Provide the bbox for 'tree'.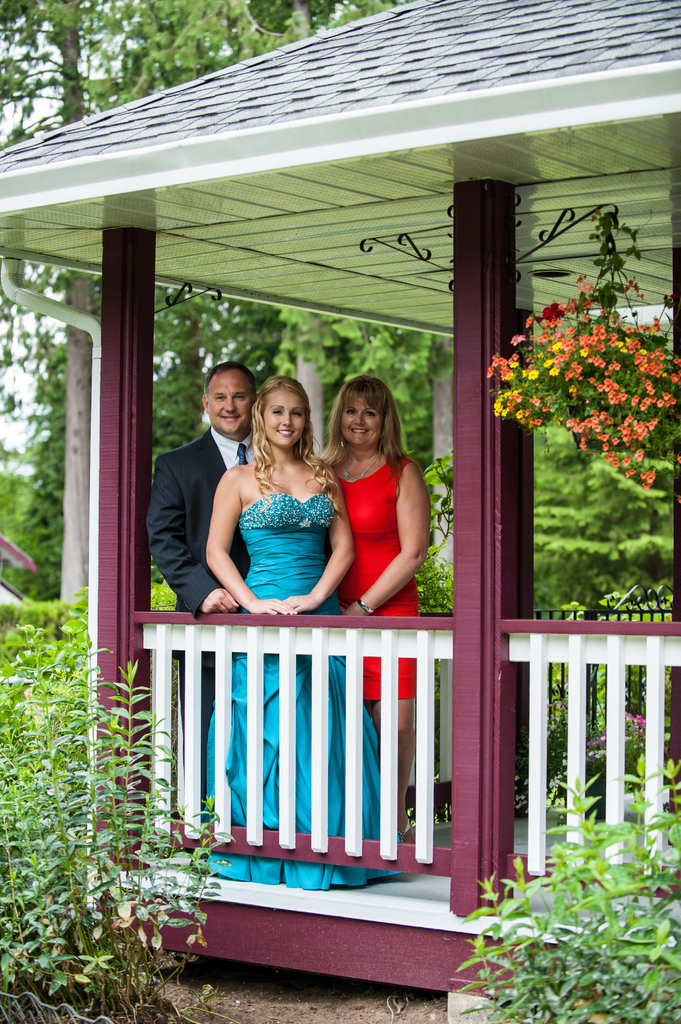
detection(1, 0, 152, 599).
